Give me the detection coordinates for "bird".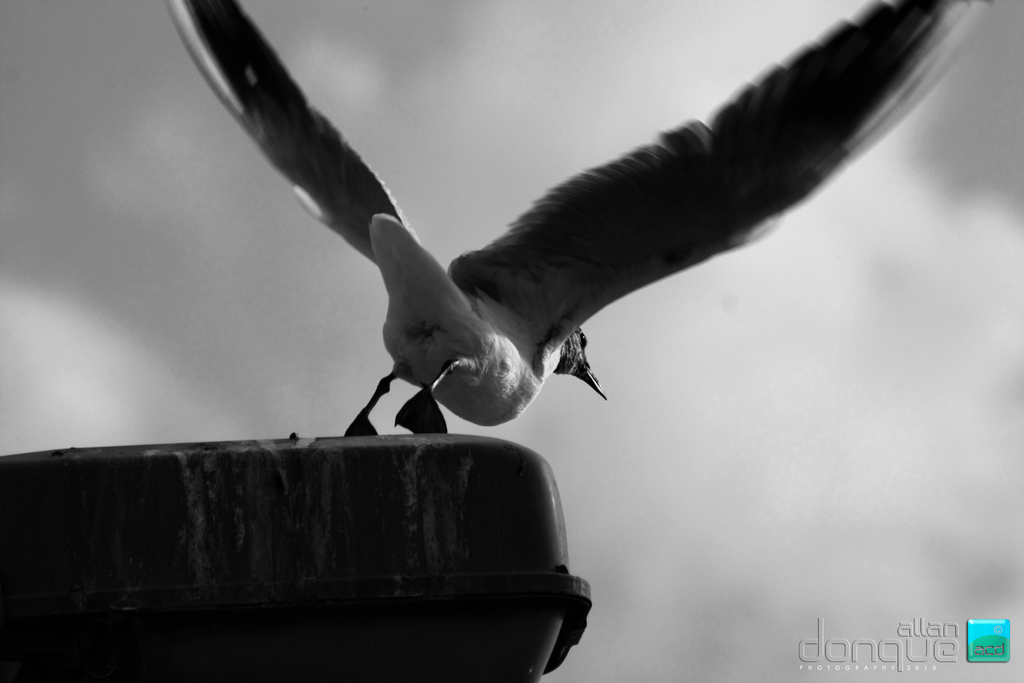
bbox=[165, 4, 973, 451].
